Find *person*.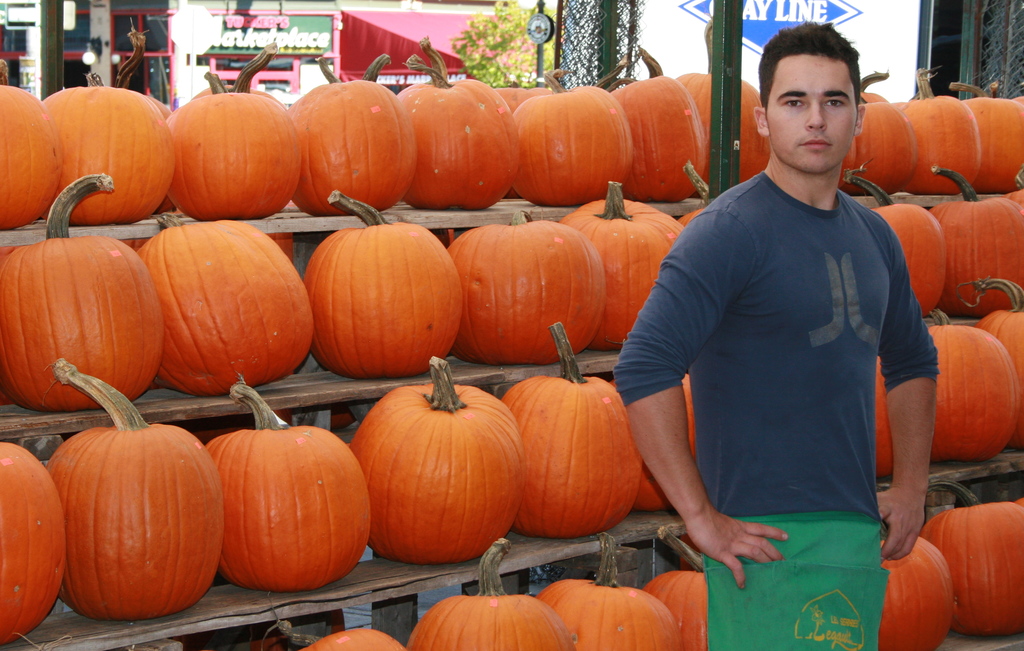
612, 20, 938, 650.
